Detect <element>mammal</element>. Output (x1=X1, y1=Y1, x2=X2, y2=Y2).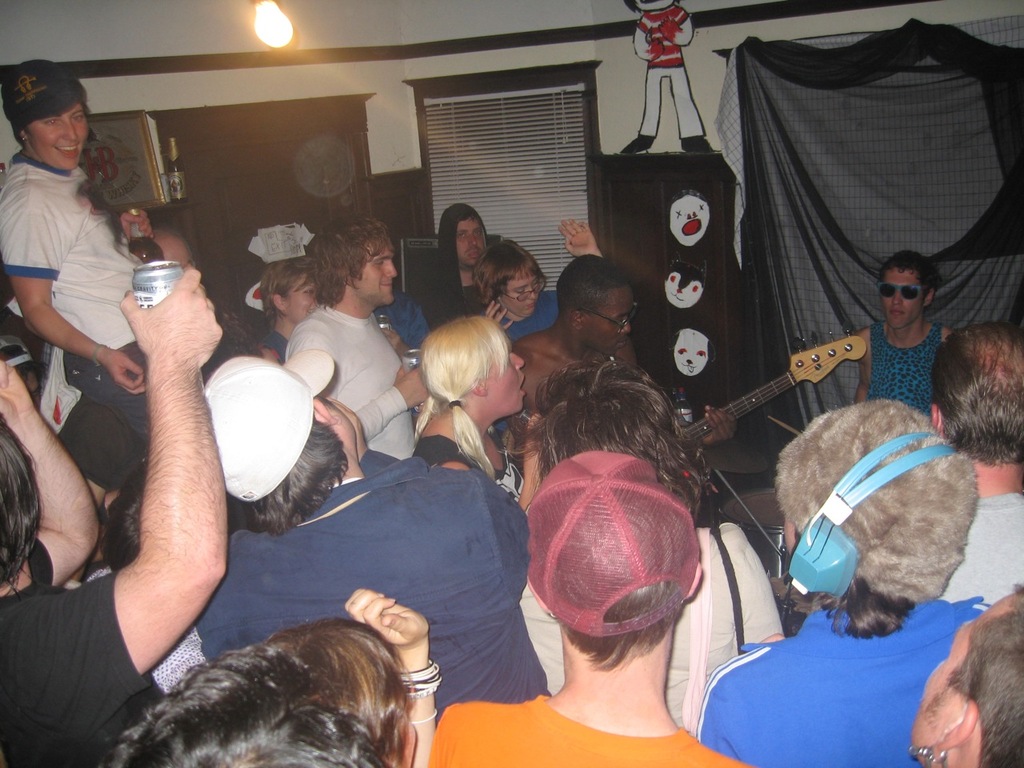
(x1=695, y1=401, x2=978, y2=767).
